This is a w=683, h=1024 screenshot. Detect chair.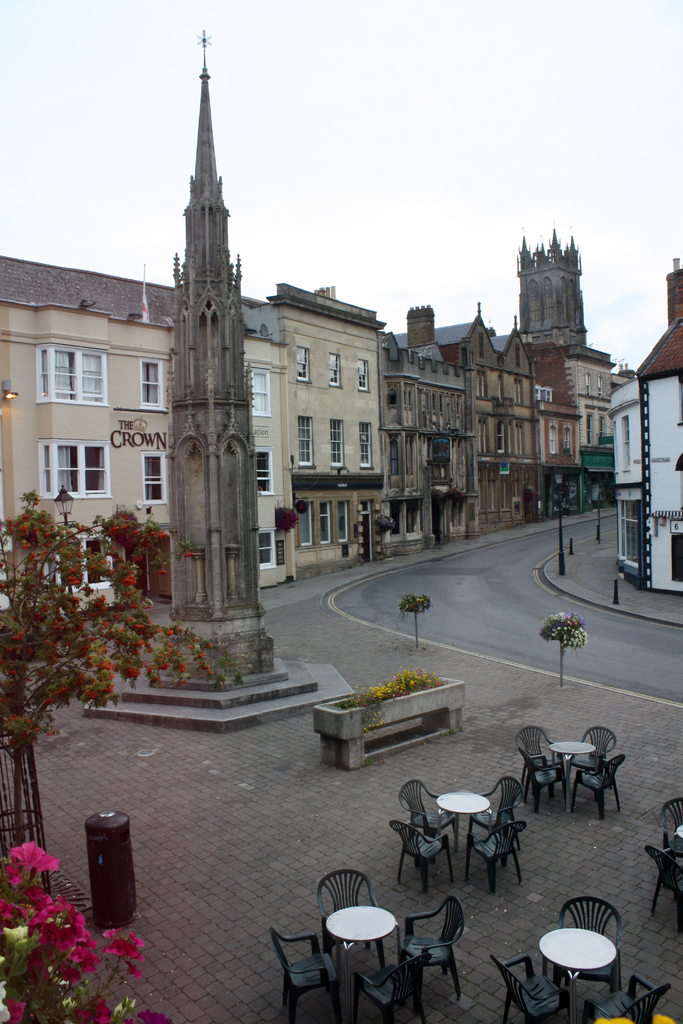
[579,726,616,786].
